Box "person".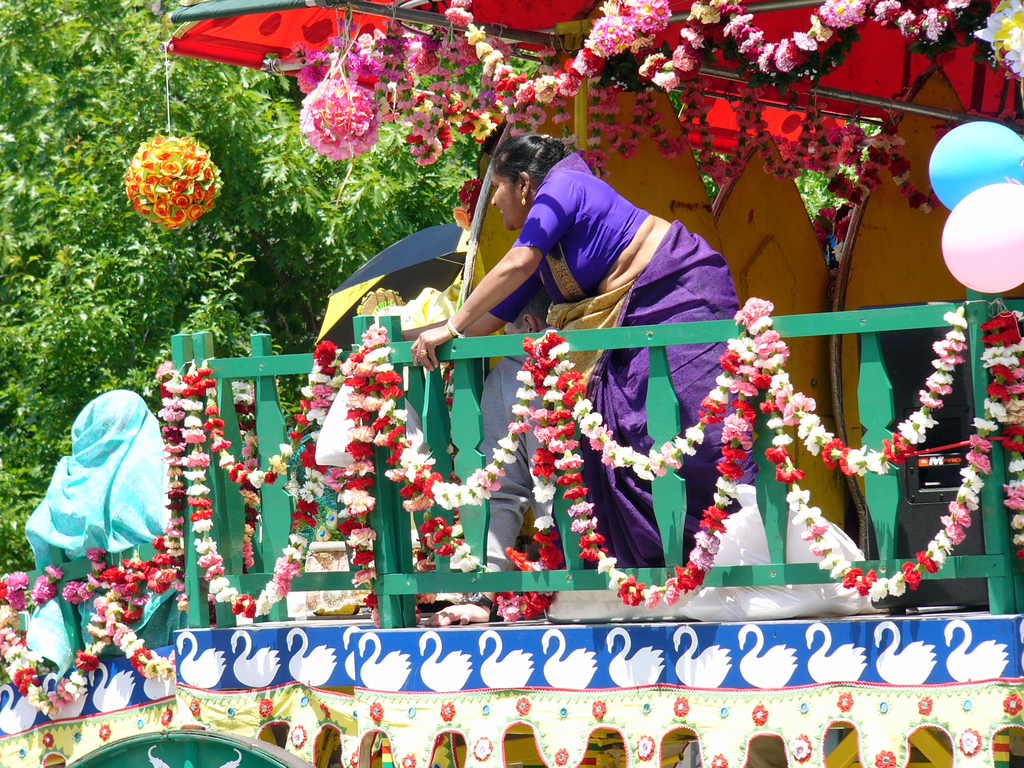
crop(24, 388, 190, 675).
